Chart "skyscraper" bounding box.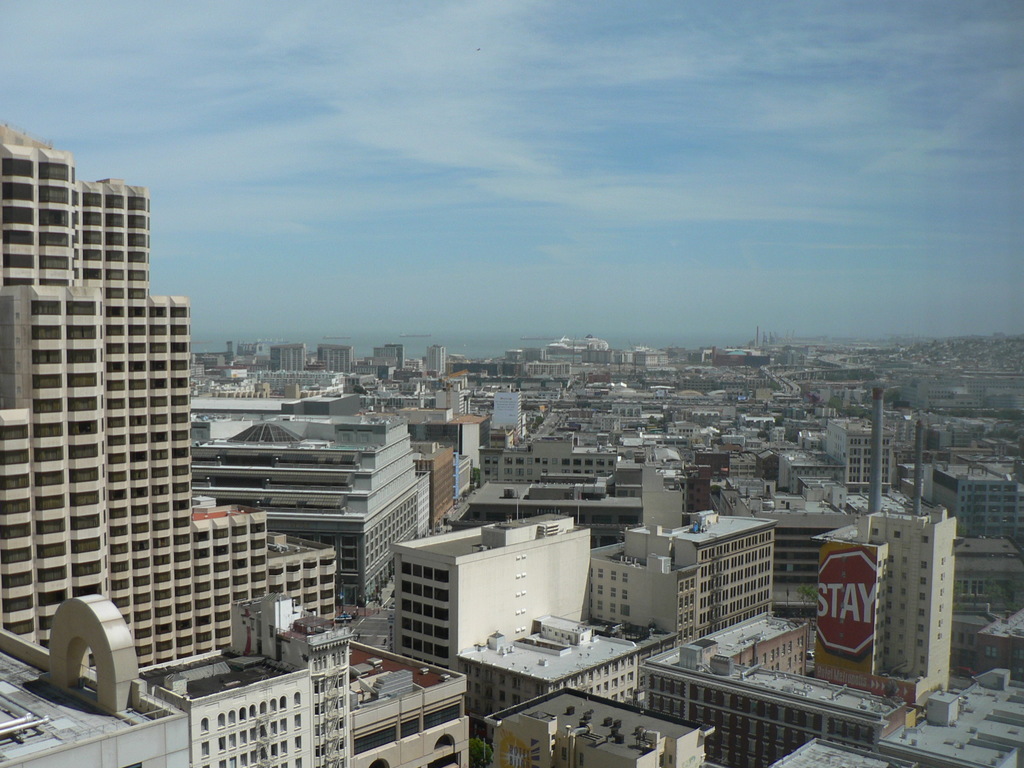
Charted: <region>588, 504, 785, 646</region>.
